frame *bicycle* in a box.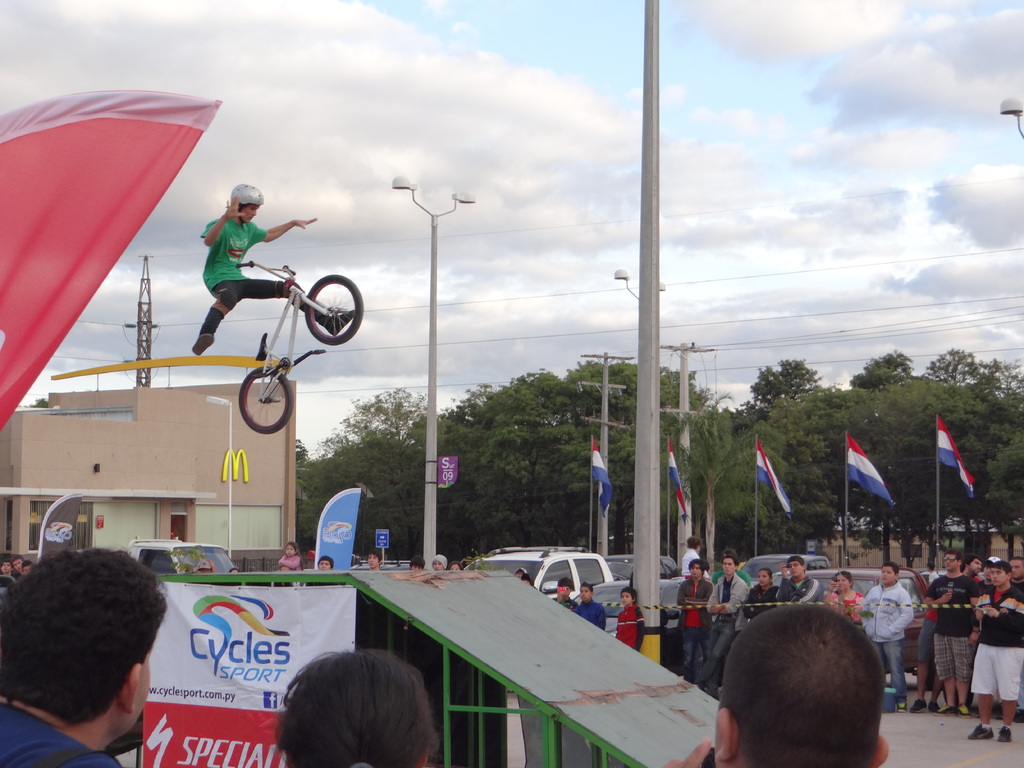
[left=237, top=262, right=364, bottom=433].
